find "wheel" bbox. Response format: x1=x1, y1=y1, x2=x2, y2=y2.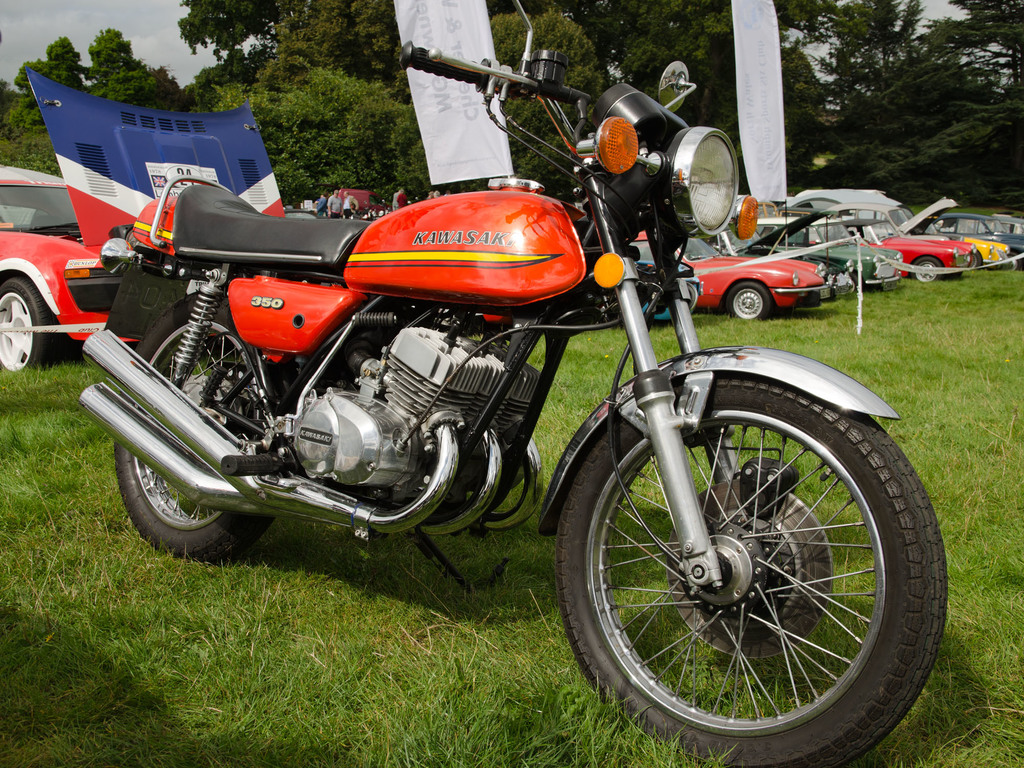
x1=908, y1=257, x2=941, y2=284.
